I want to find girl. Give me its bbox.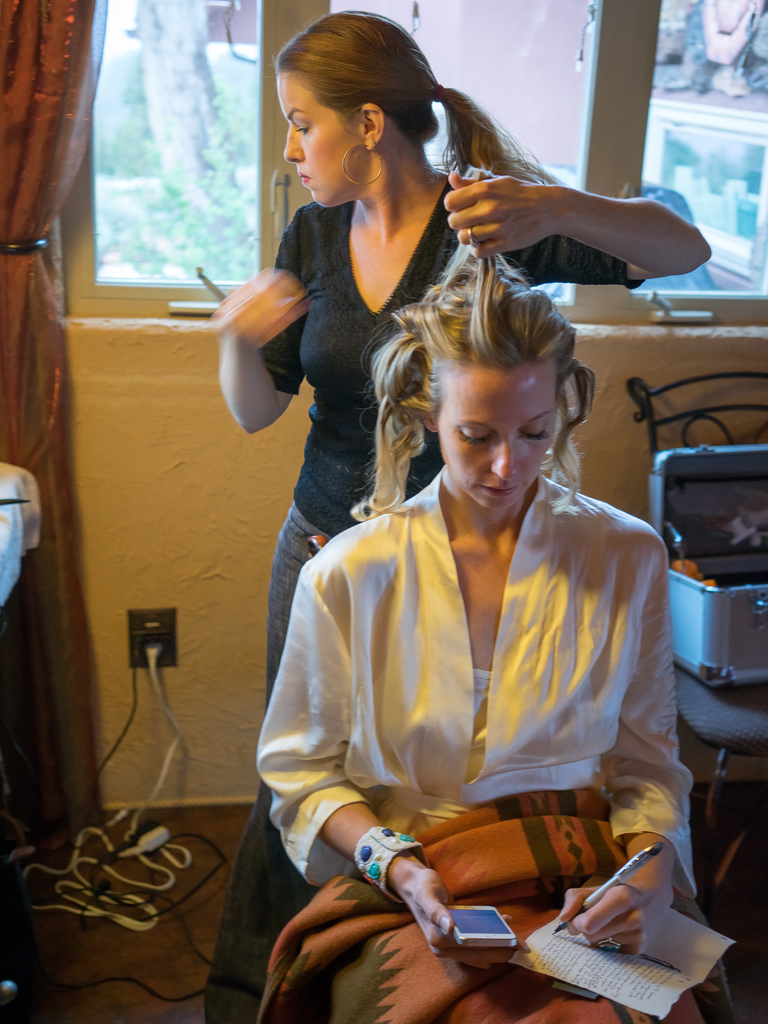
<box>200,10,715,1023</box>.
